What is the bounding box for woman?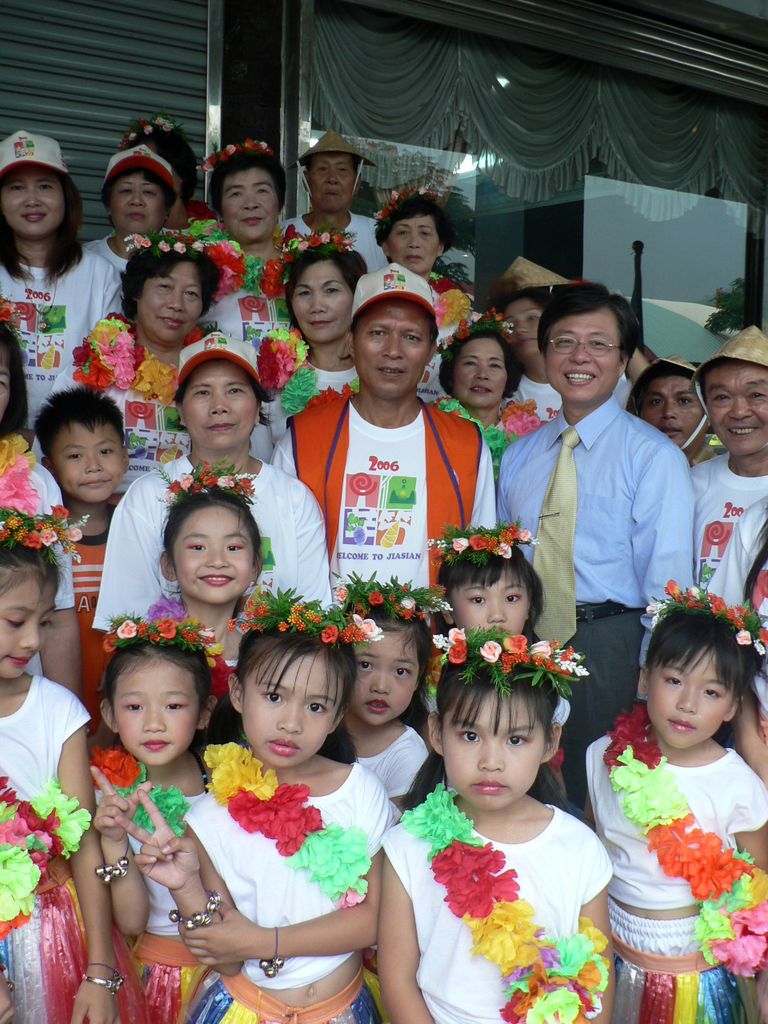
detection(254, 232, 398, 430).
